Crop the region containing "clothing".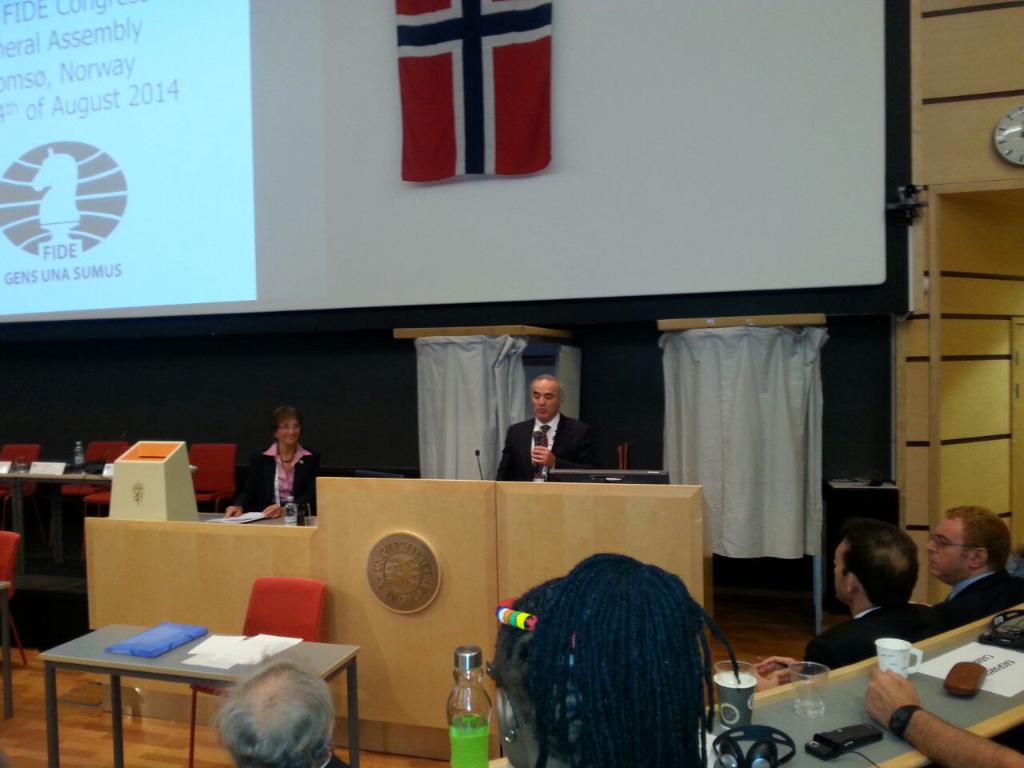
Crop region: l=227, t=442, r=318, b=518.
